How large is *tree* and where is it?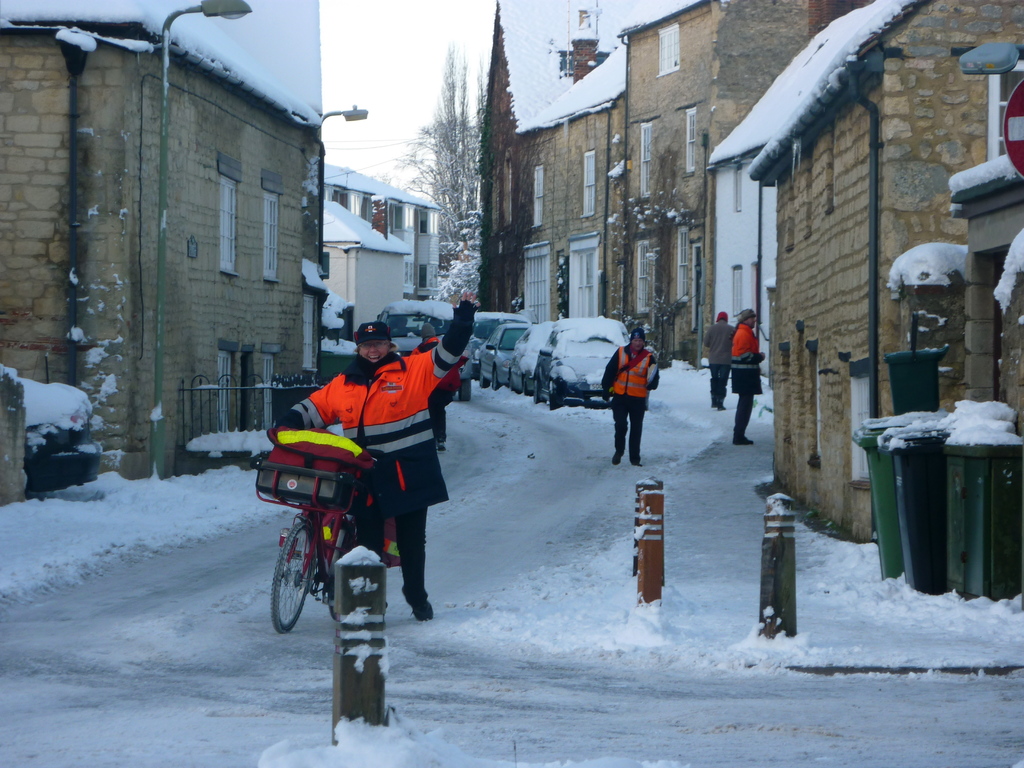
Bounding box: 449/63/470/265.
